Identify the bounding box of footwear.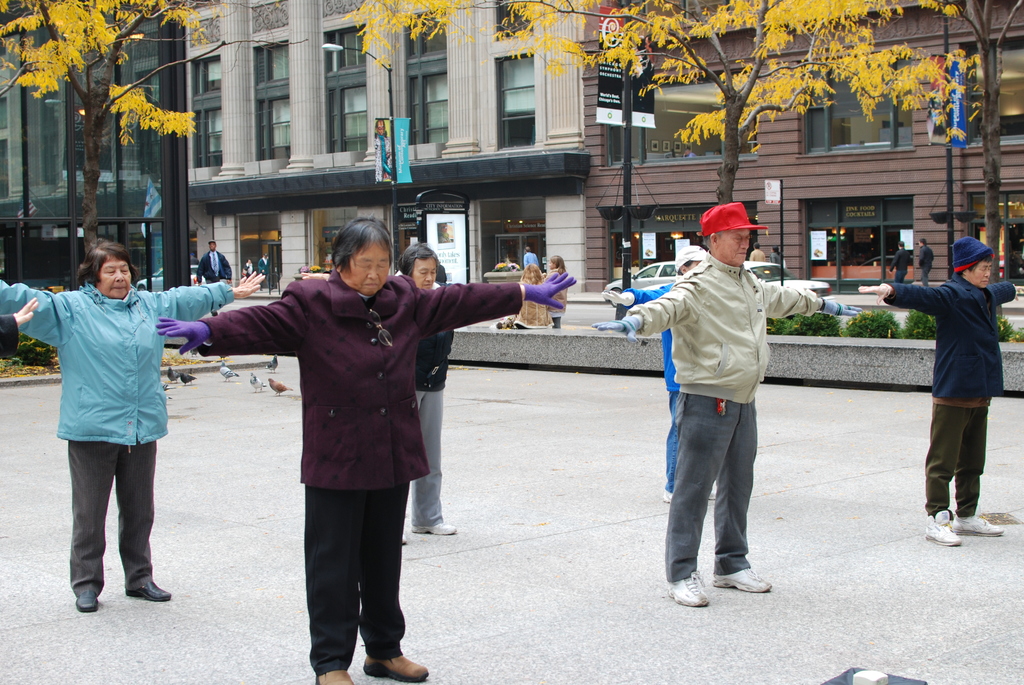
<region>402, 531, 406, 544</region>.
